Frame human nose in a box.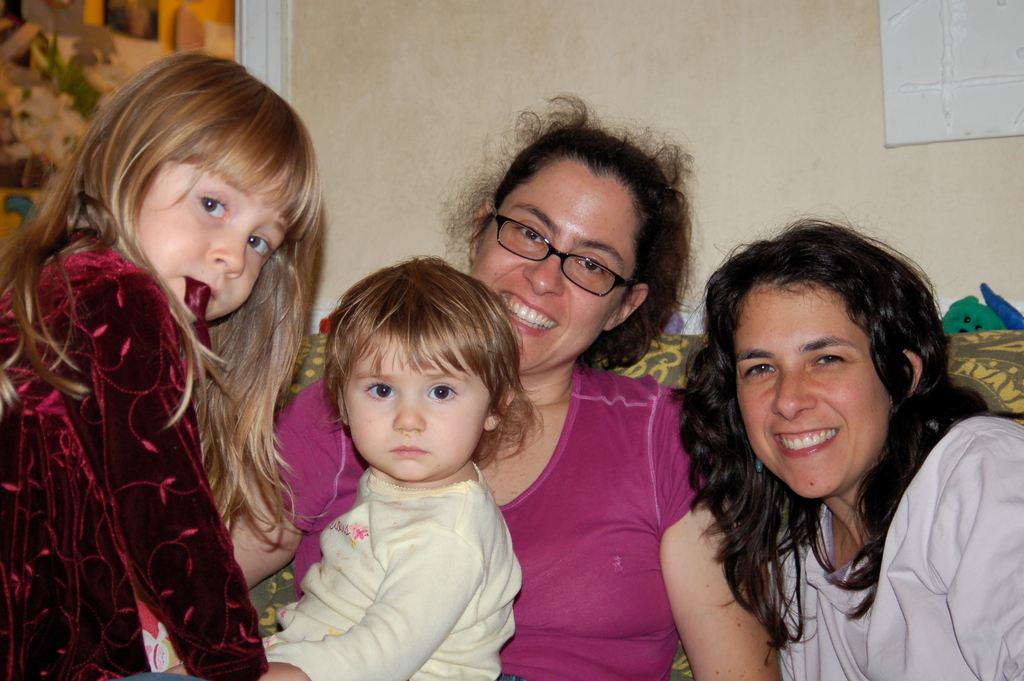
region(394, 393, 426, 432).
